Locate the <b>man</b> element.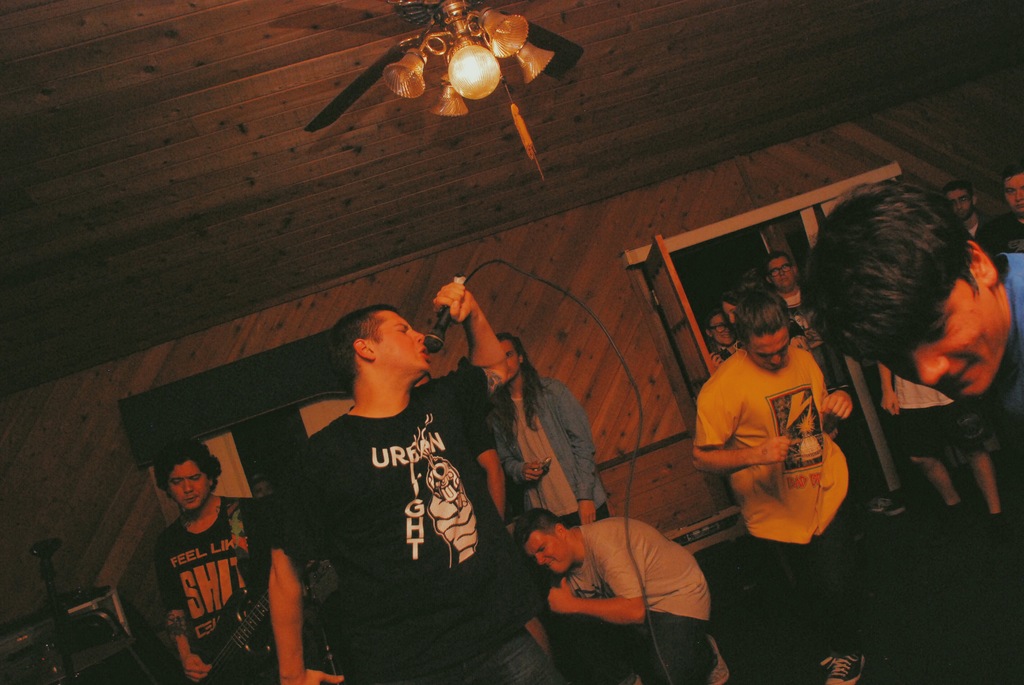
Element bbox: 940 182 1009 256.
